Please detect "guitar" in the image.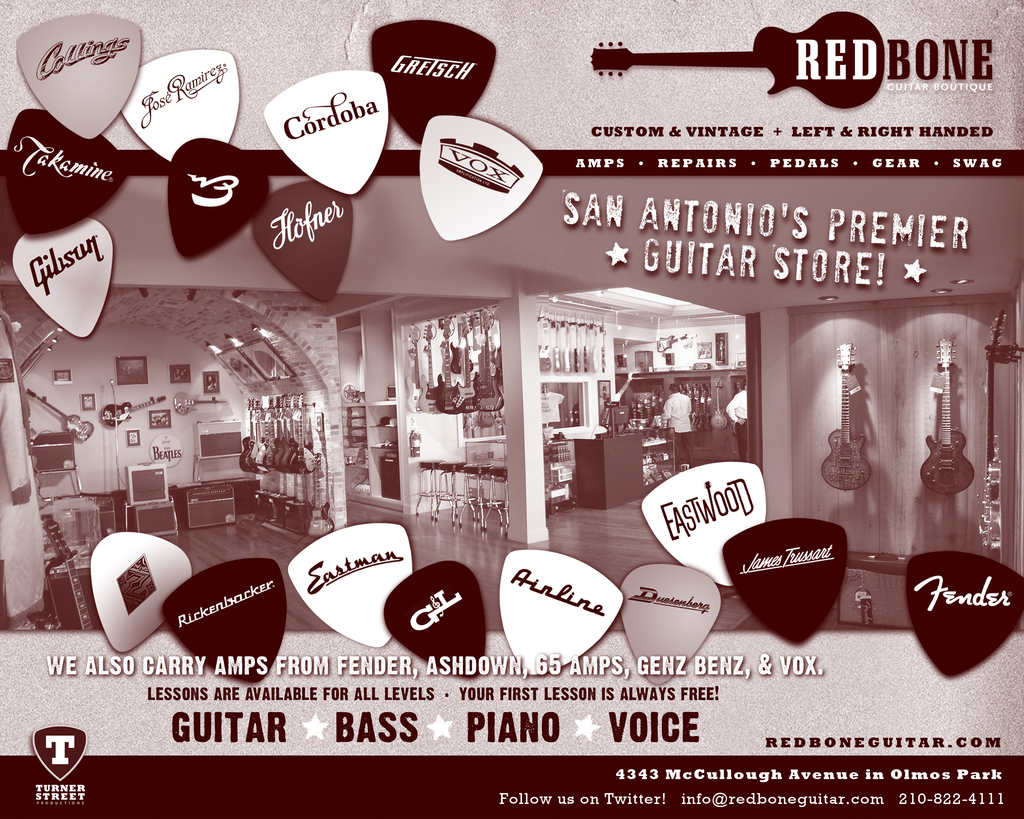
<region>309, 457, 335, 537</region>.
